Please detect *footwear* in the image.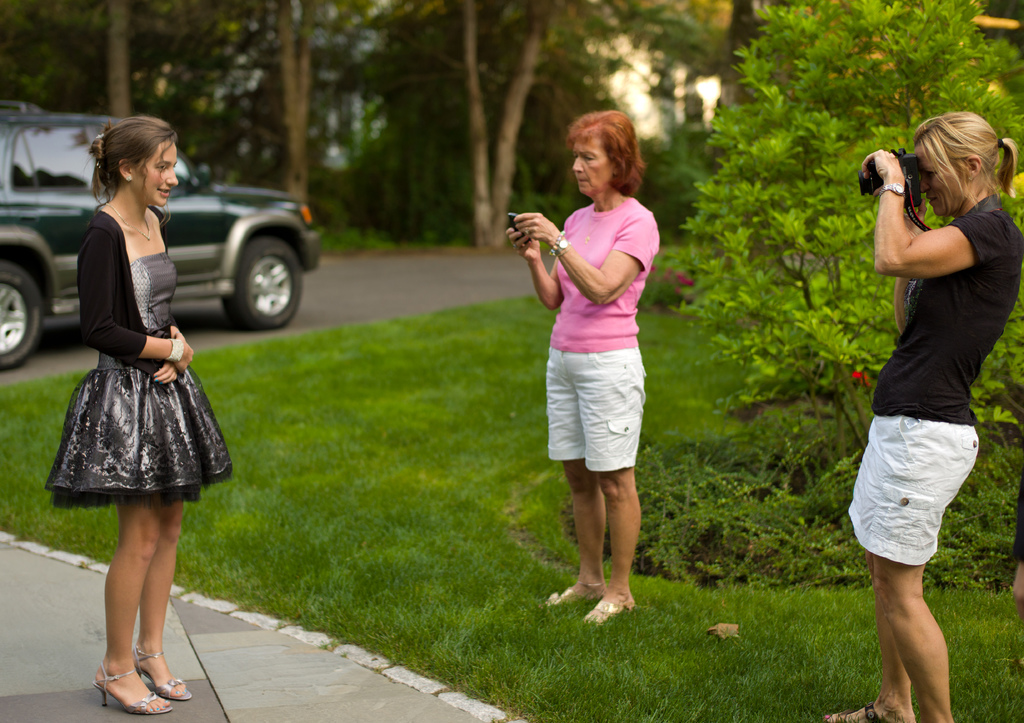
BBox(88, 658, 175, 712).
